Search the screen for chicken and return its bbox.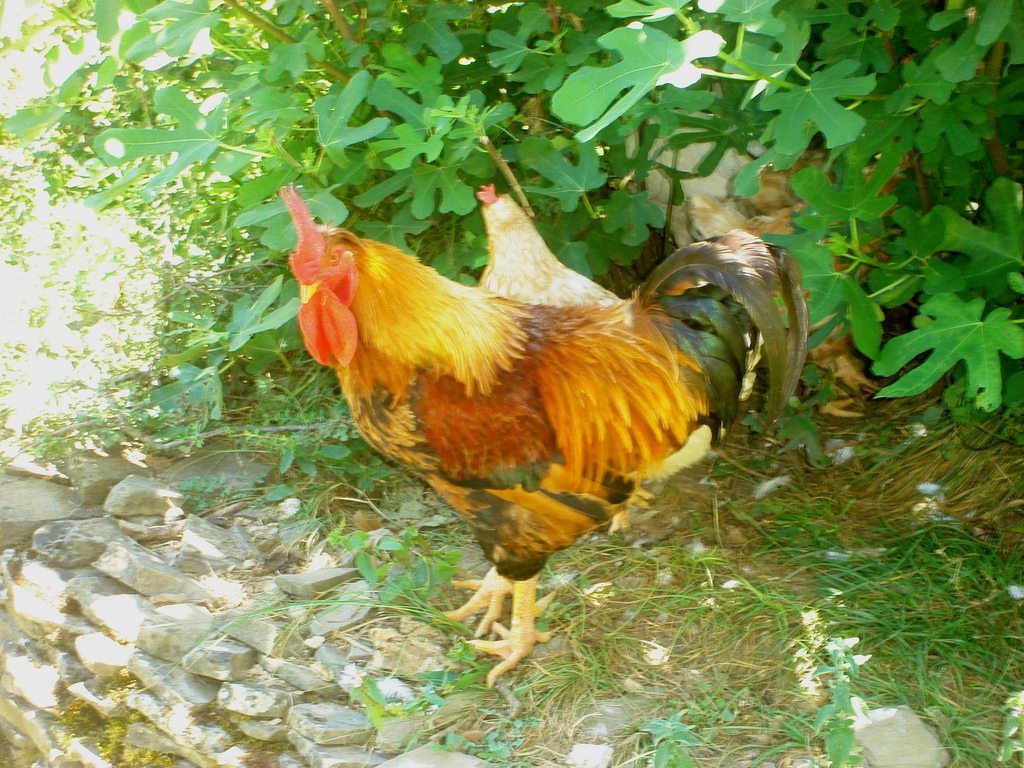
Found: bbox=(290, 161, 733, 690).
